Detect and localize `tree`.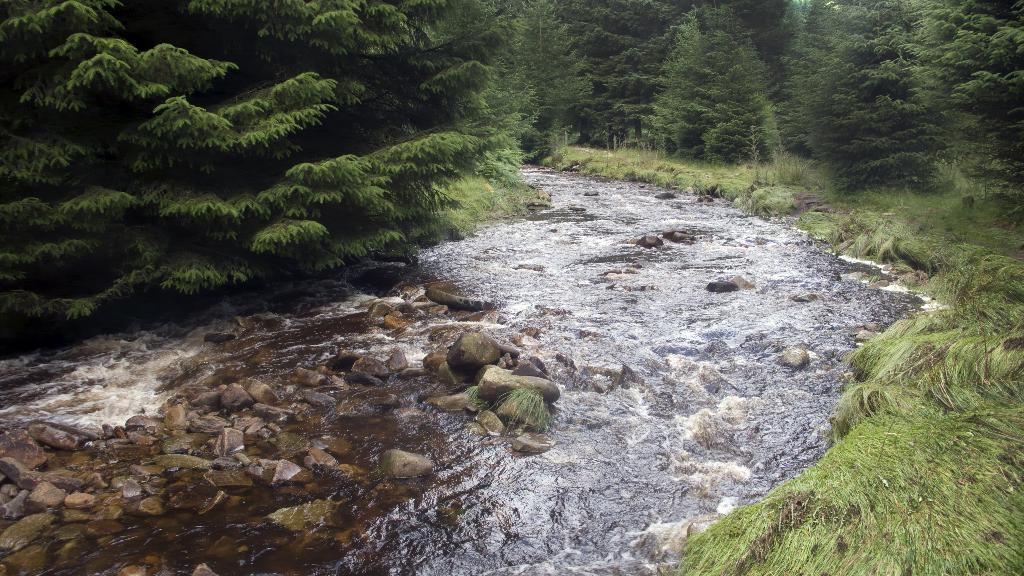
Localized at box=[480, 0, 592, 166].
